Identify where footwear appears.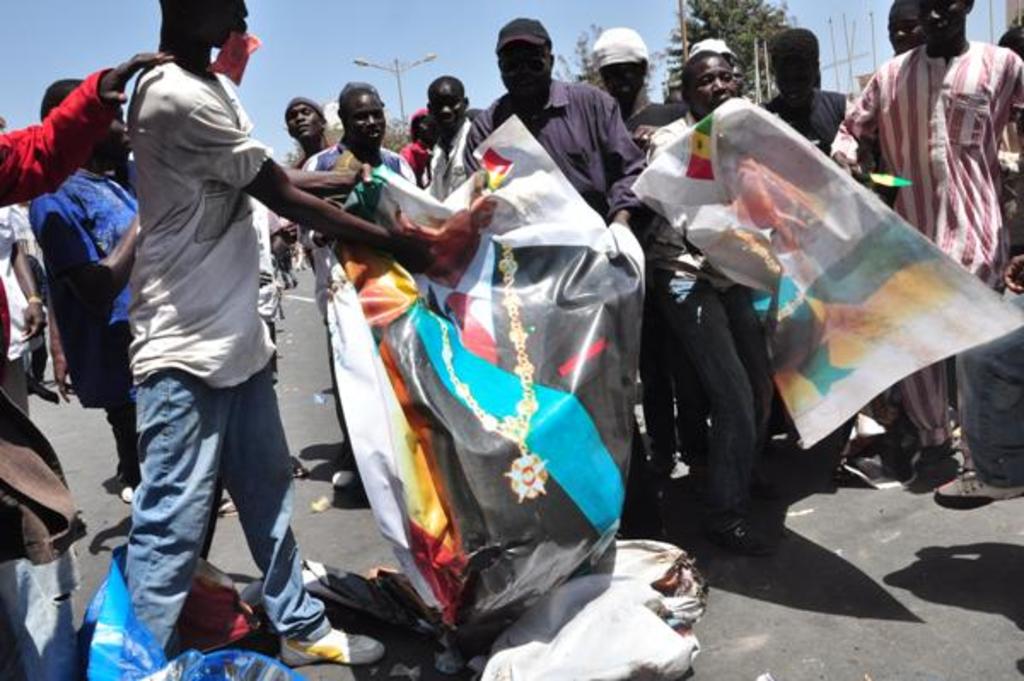
Appears at crop(212, 495, 239, 517).
